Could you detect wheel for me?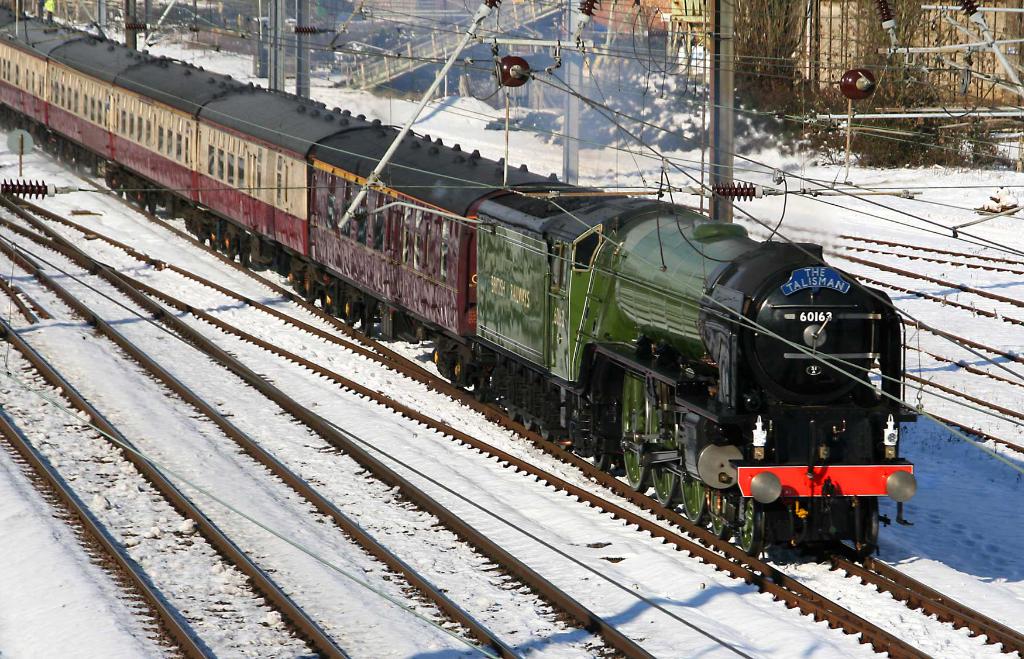
Detection result: region(856, 496, 881, 551).
